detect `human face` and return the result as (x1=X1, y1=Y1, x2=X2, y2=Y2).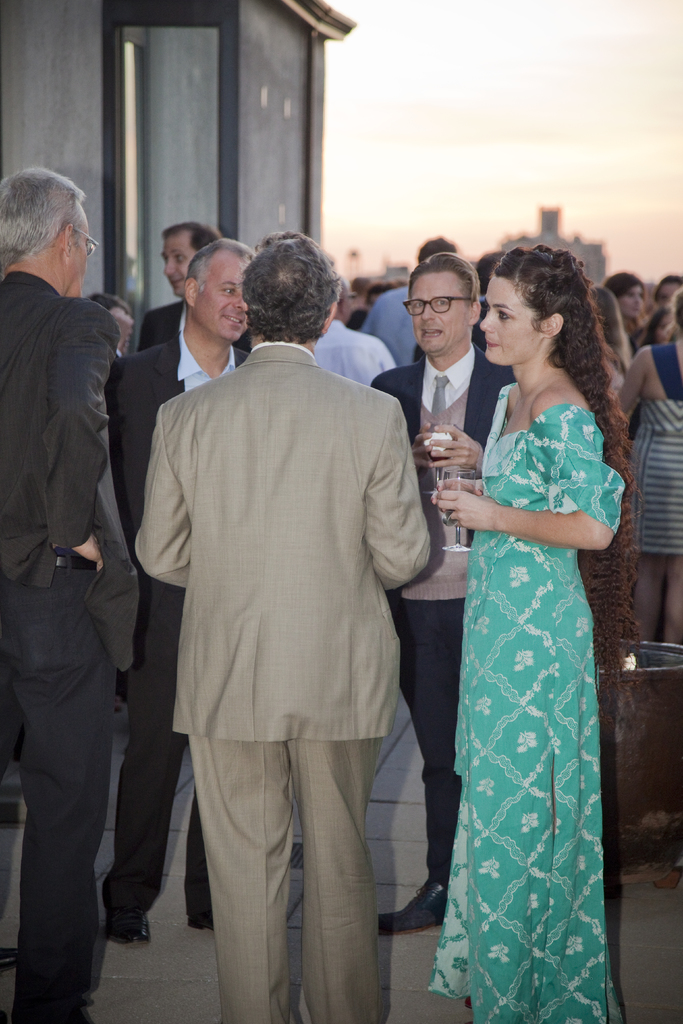
(x1=624, y1=288, x2=645, y2=311).
